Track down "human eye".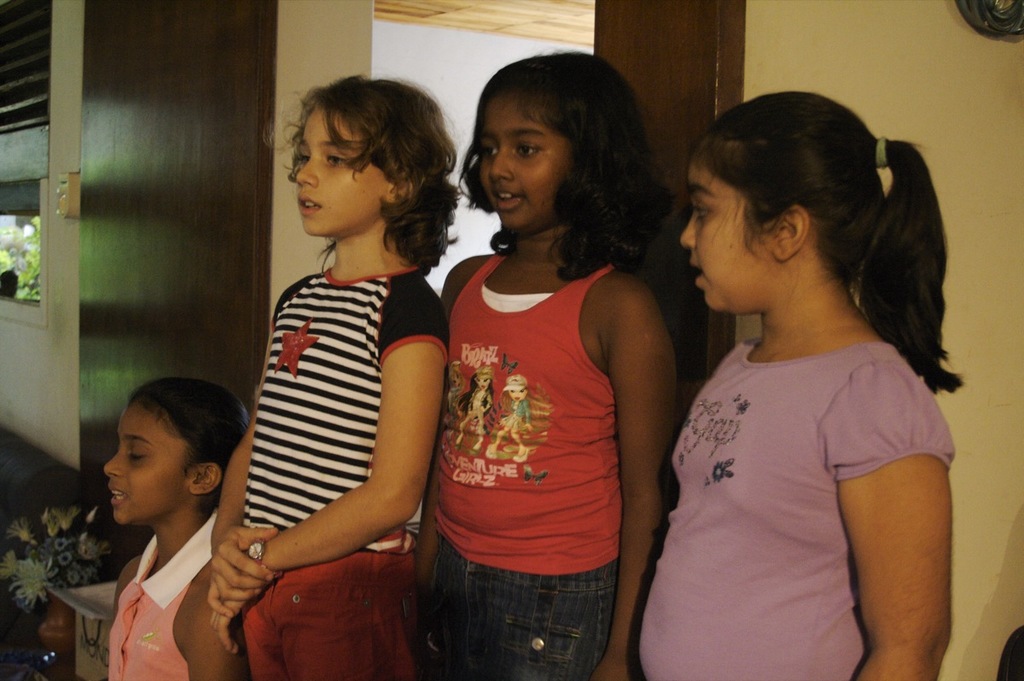
Tracked to 325/147/348/167.
